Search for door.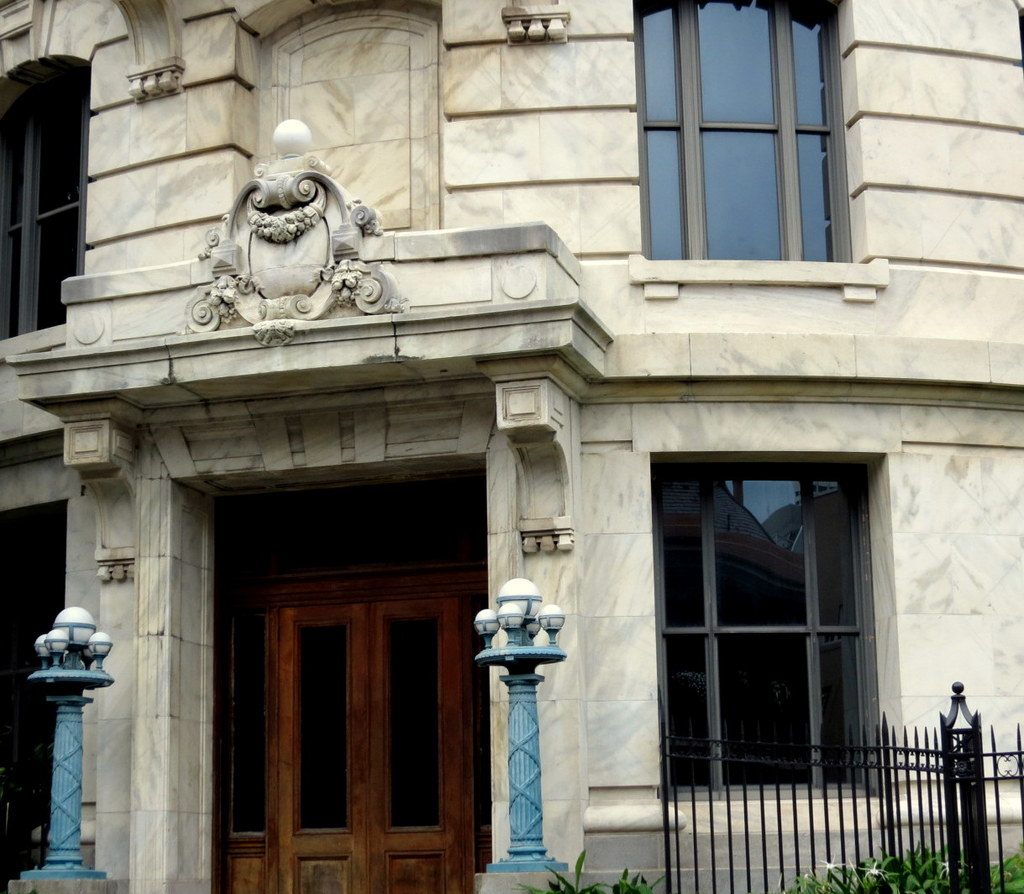
Found at select_region(190, 504, 474, 884).
